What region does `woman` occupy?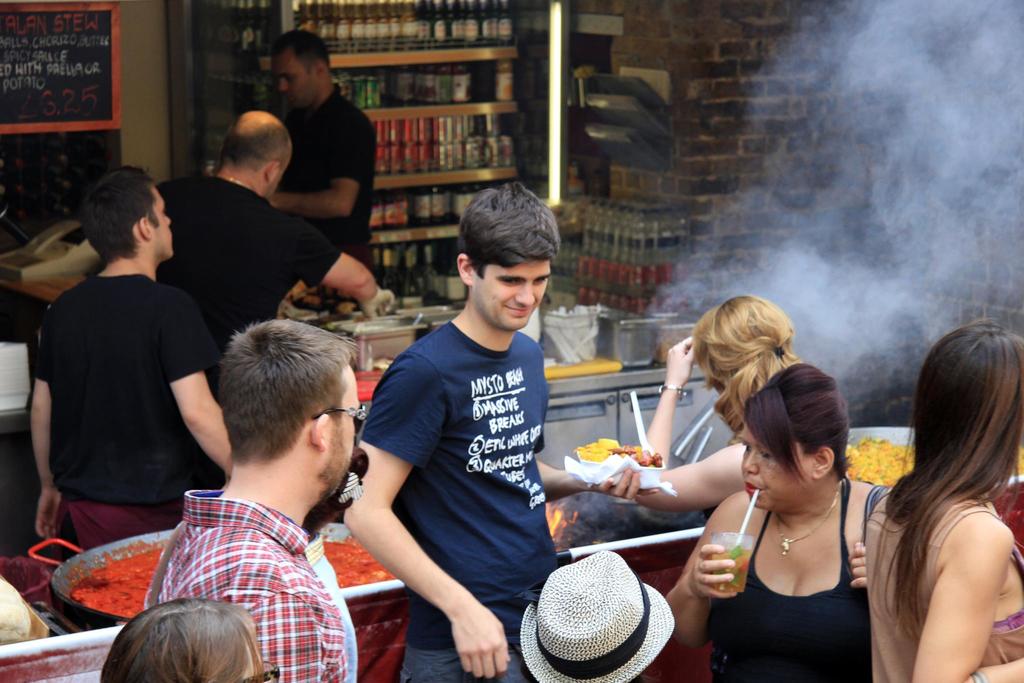
(692,350,900,682).
